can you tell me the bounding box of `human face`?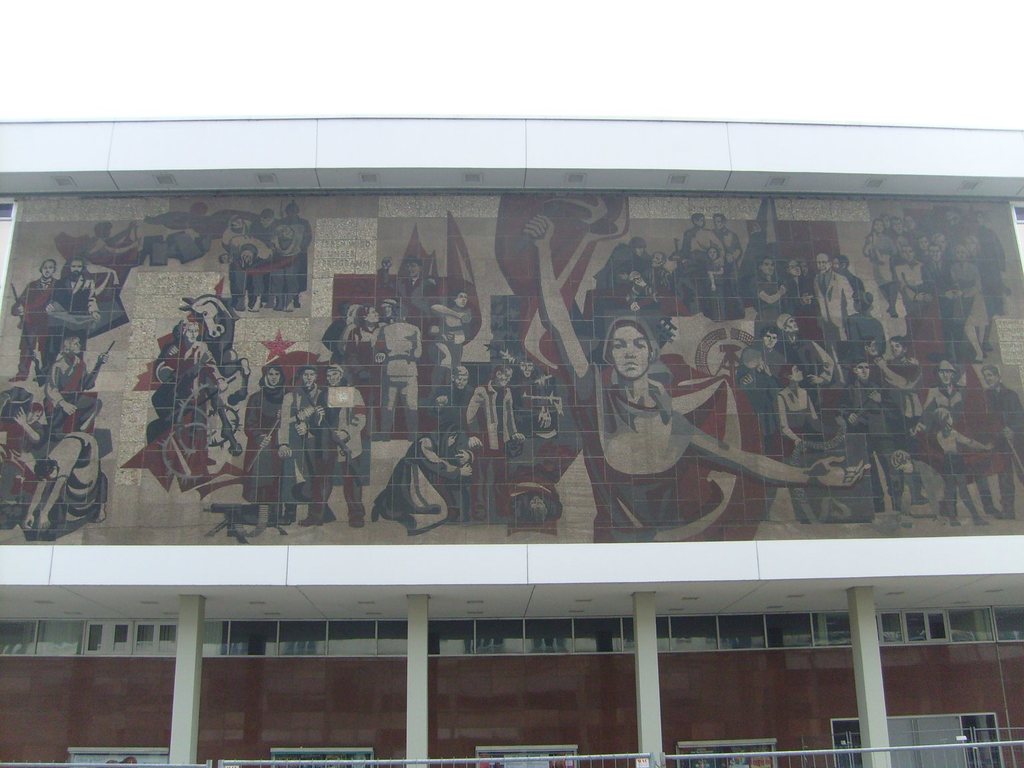
(456, 293, 467, 308).
